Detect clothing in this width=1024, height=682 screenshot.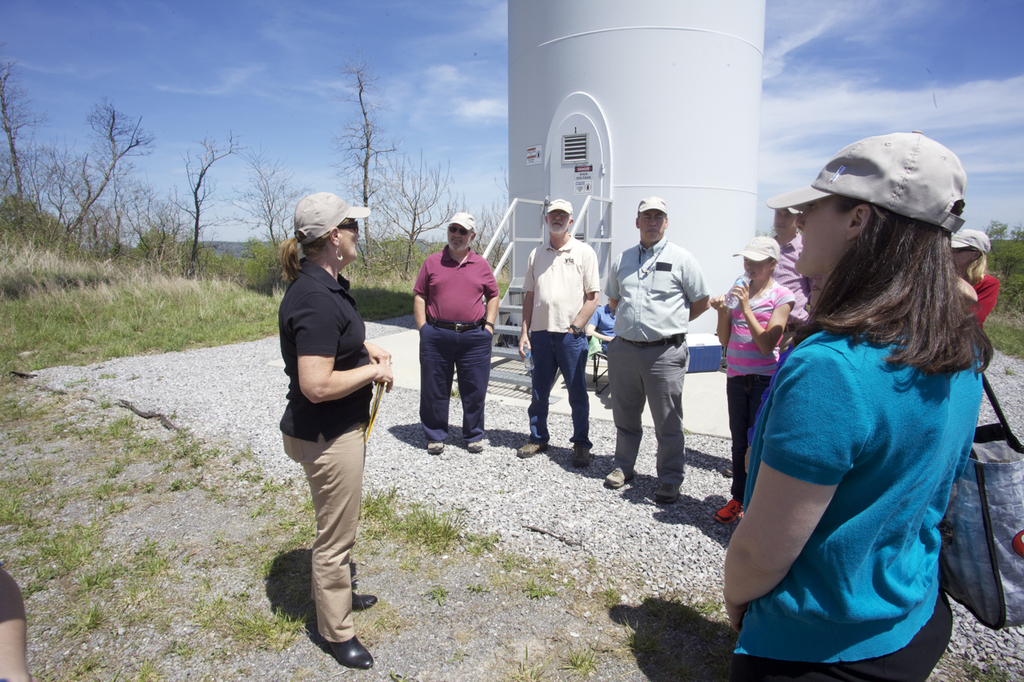
Detection: select_region(735, 257, 991, 659).
